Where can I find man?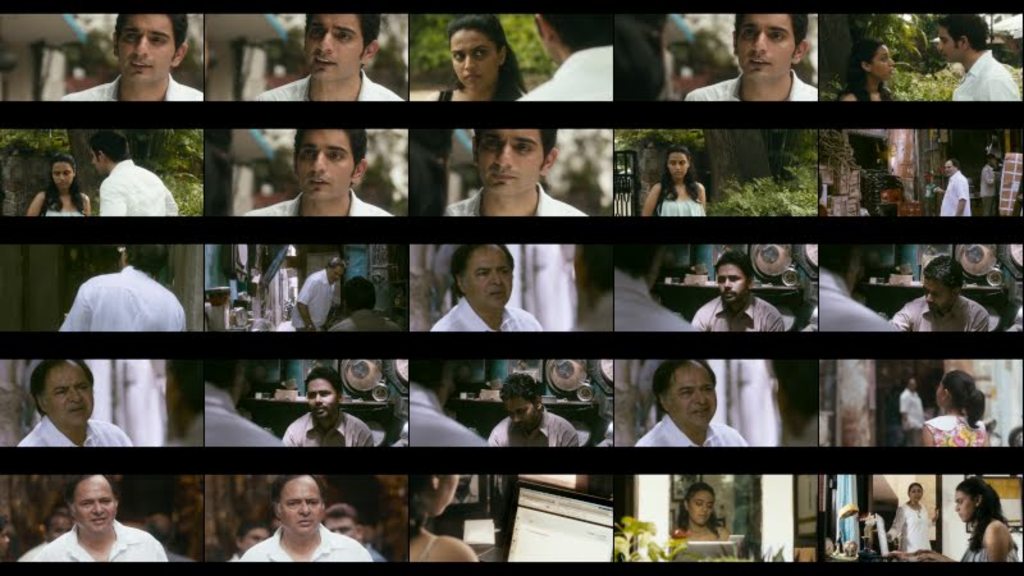
You can find it at select_region(407, 356, 492, 443).
